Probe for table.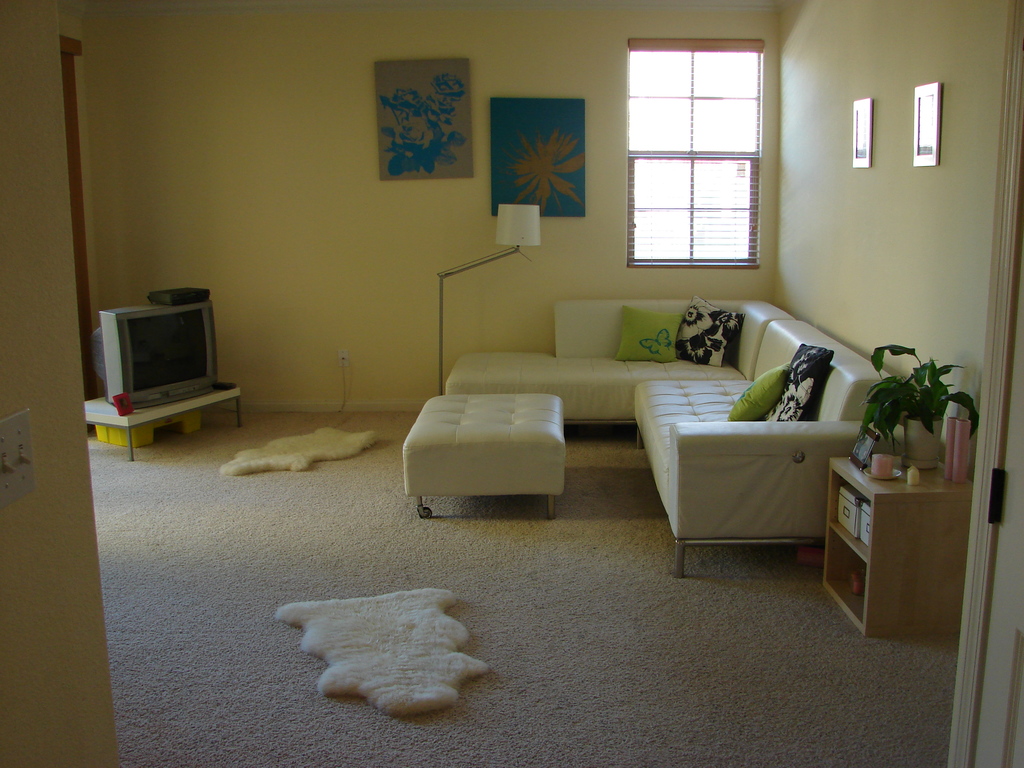
Probe result: l=402, t=394, r=566, b=517.
